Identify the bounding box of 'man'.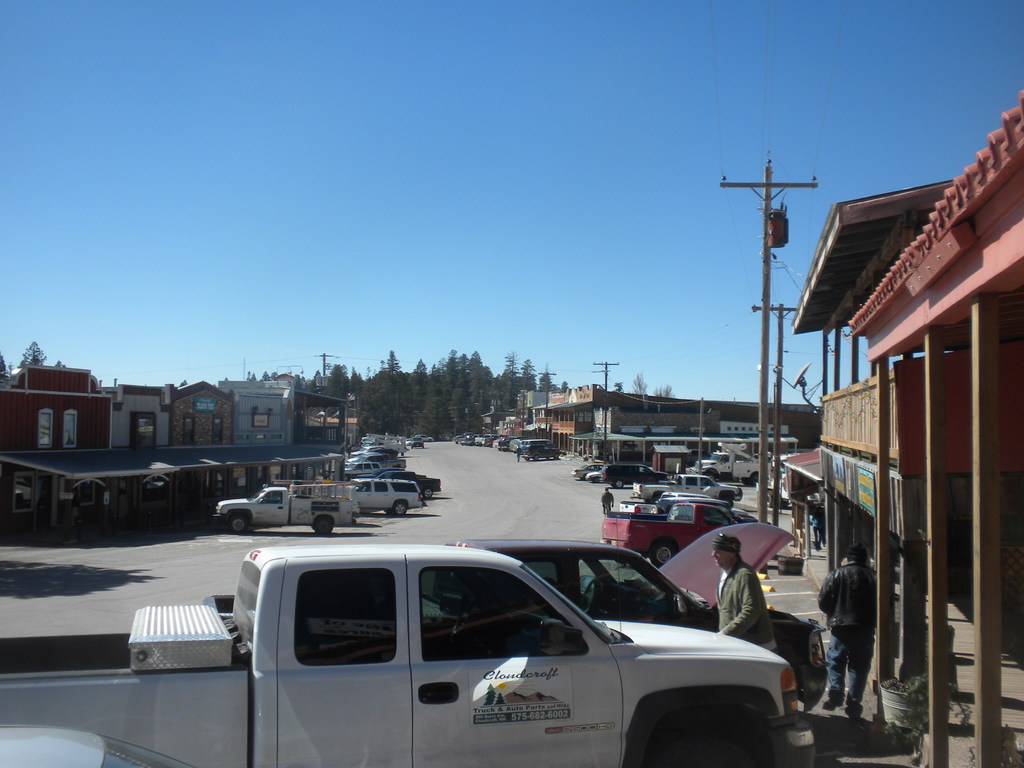
region(710, 548, 788, 673).
